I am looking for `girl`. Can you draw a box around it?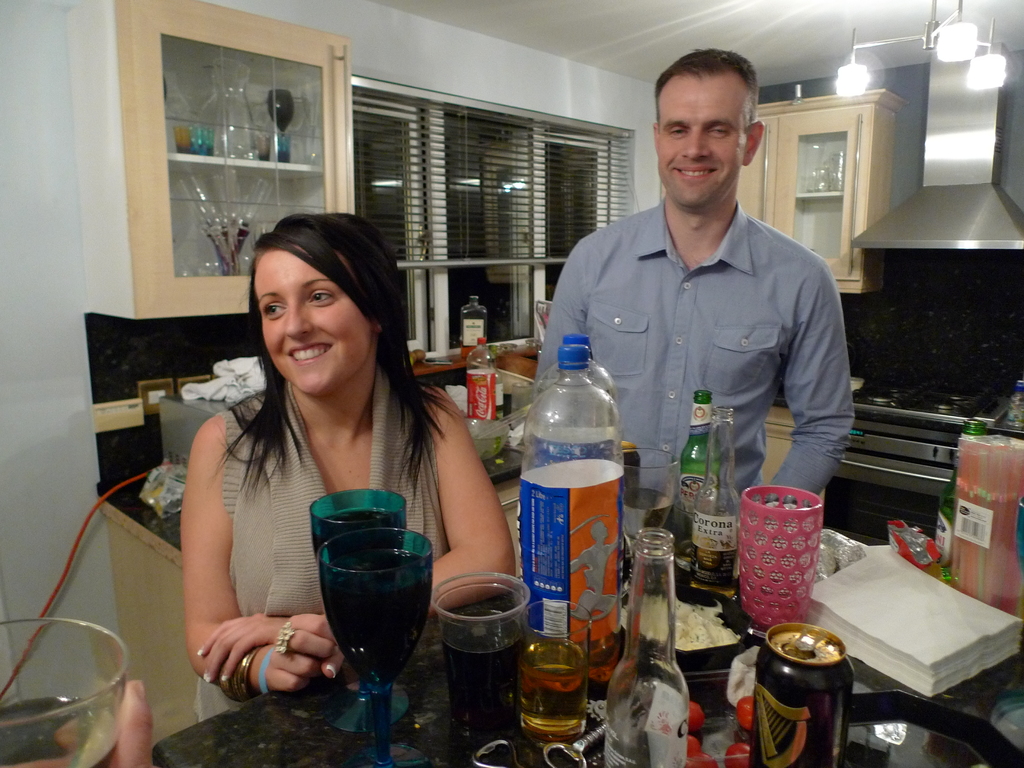
Sure, the bounding box is 179,213,518,724.
